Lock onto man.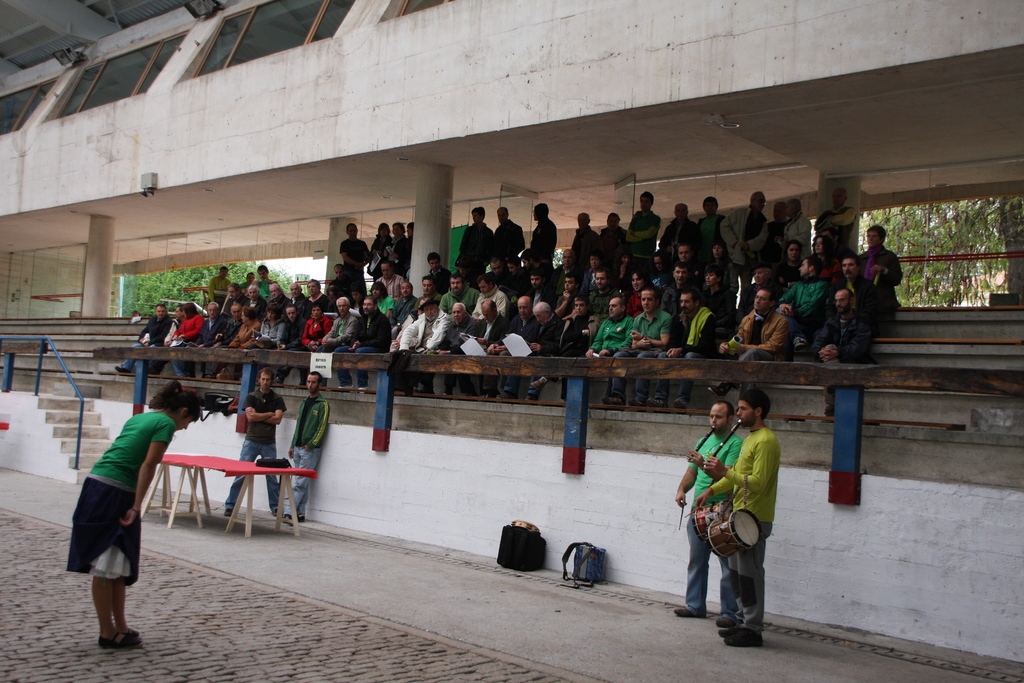
Locked: [735, 264, 780, 310].
